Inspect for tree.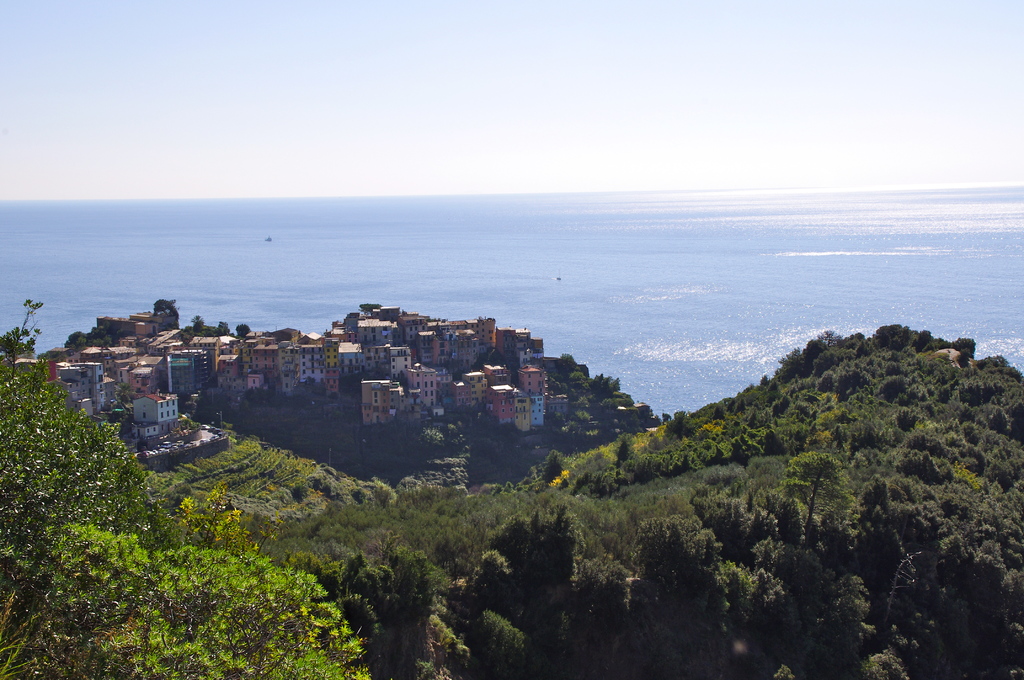
Inspection: left=552, top=450, right=649, bottom=512.
